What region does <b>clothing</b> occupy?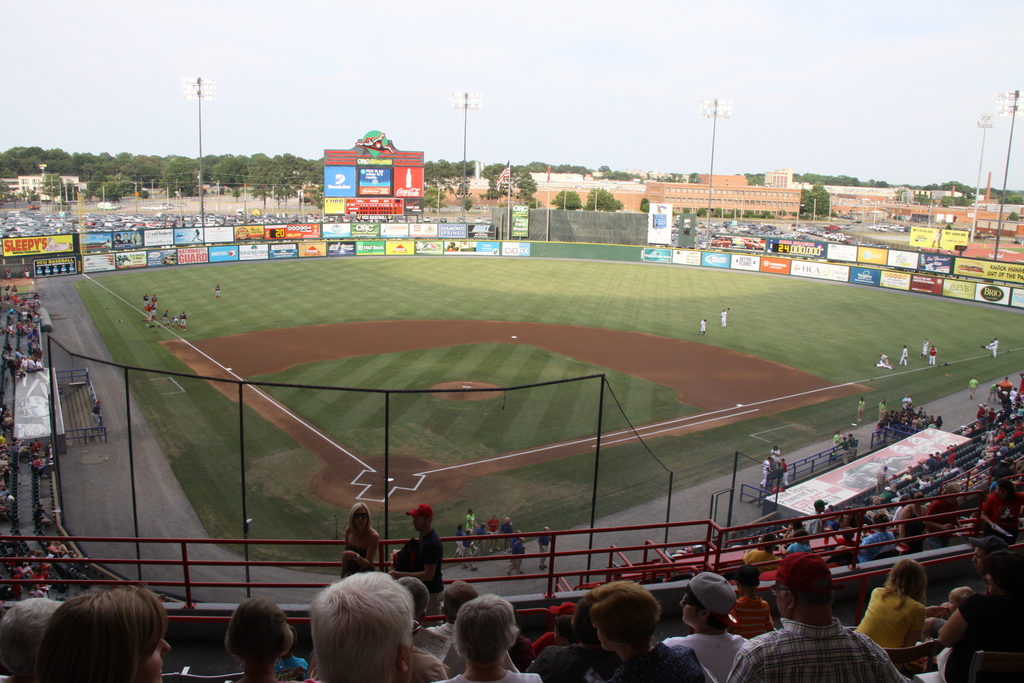
(525,629,559,666).
